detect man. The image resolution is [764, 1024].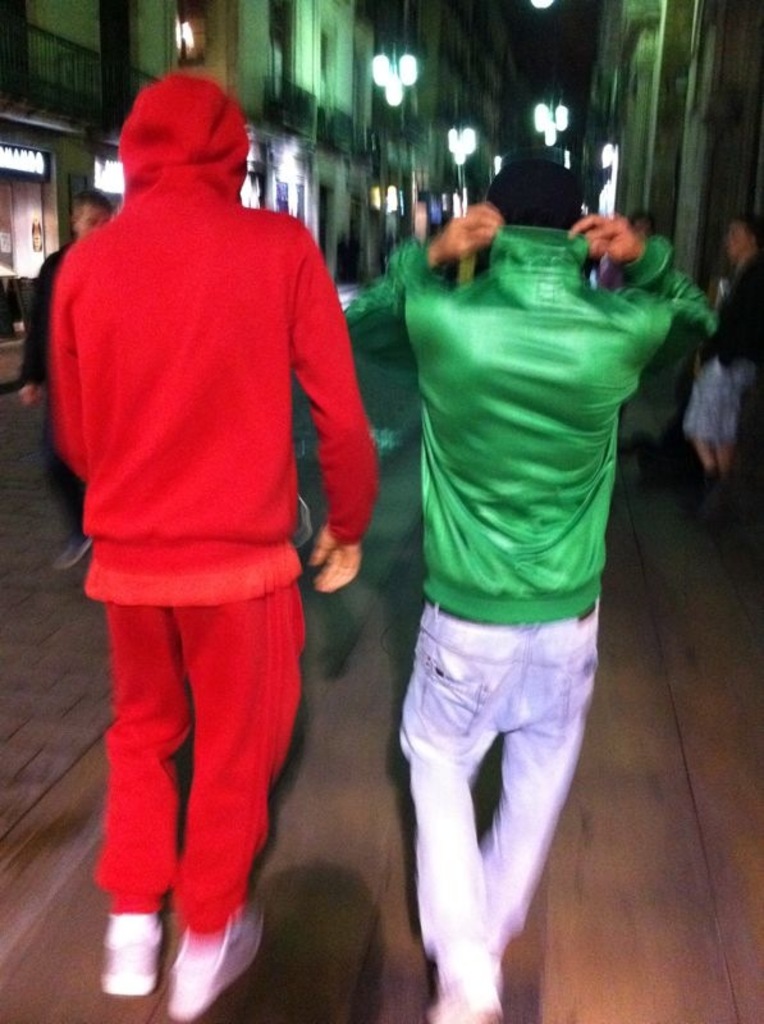
l=35, t=36, r=378, b=996.
